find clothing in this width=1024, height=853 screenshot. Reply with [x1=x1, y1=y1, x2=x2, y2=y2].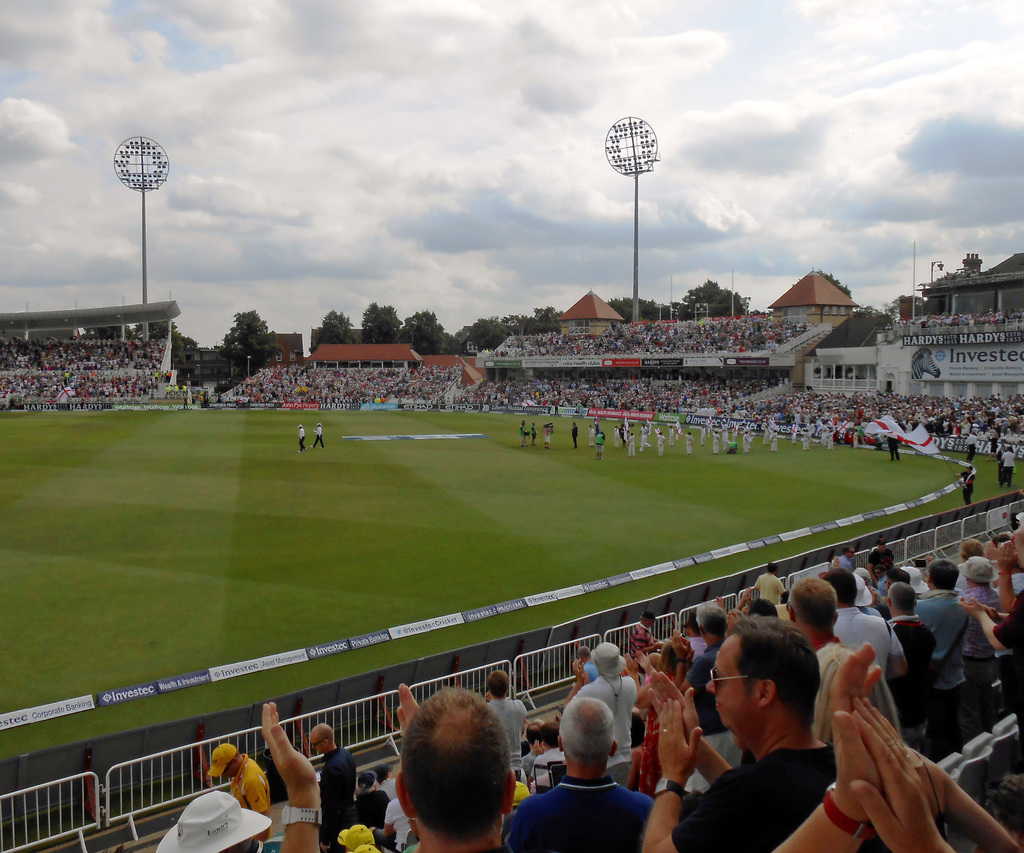
[x1=320, y1=740, x2=349, y2=851].
